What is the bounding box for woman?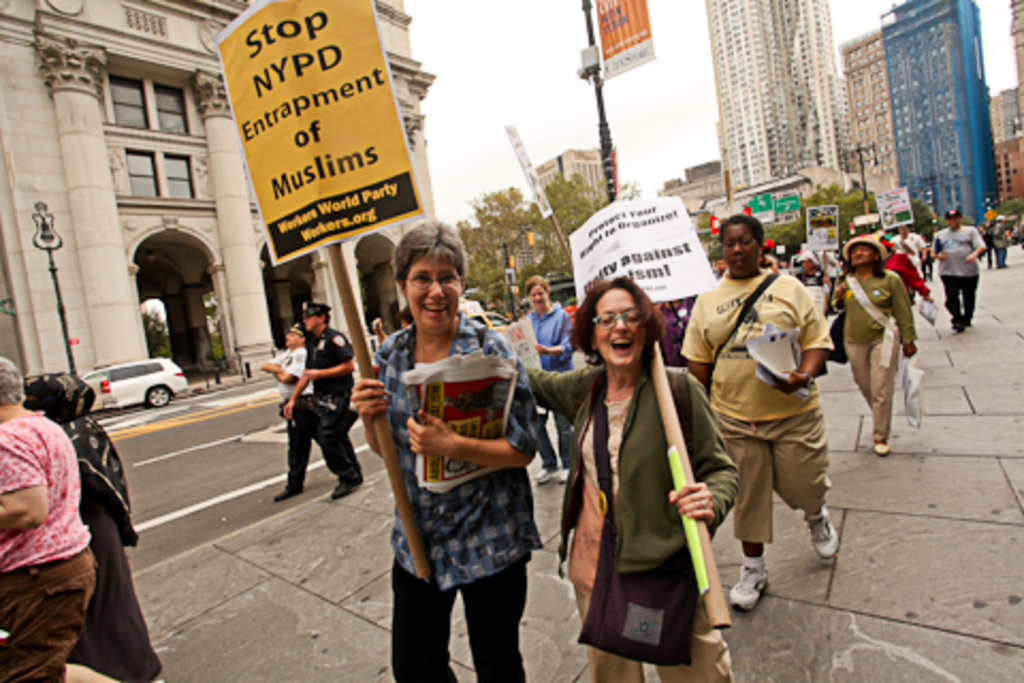
553,263,727,664.
